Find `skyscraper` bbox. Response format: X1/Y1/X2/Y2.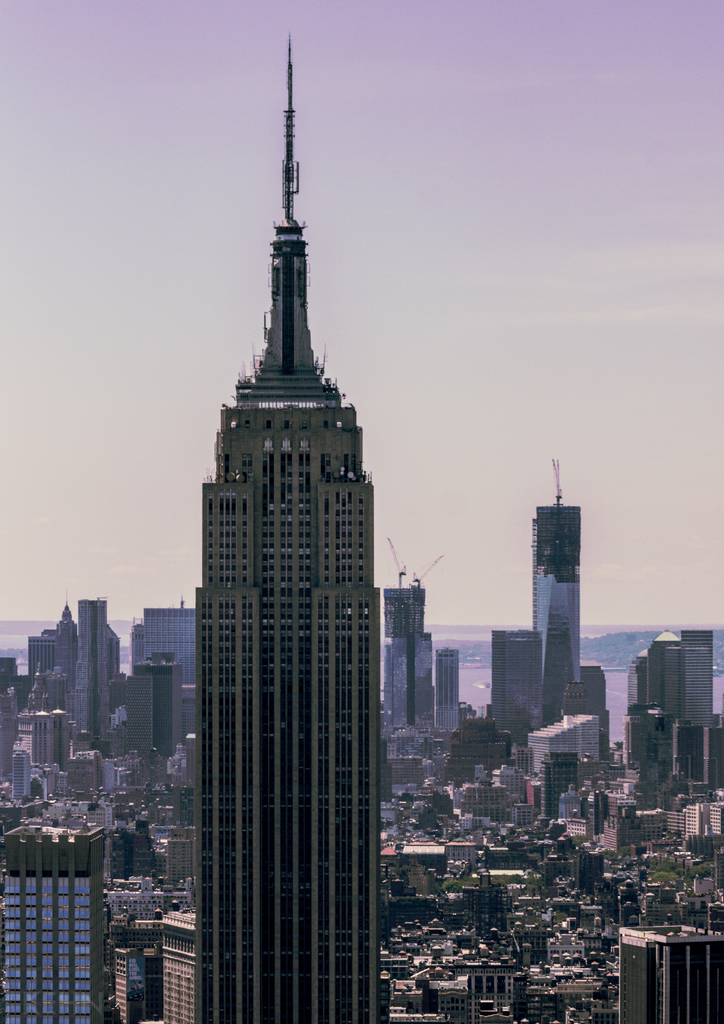
0/820/108/1023.
